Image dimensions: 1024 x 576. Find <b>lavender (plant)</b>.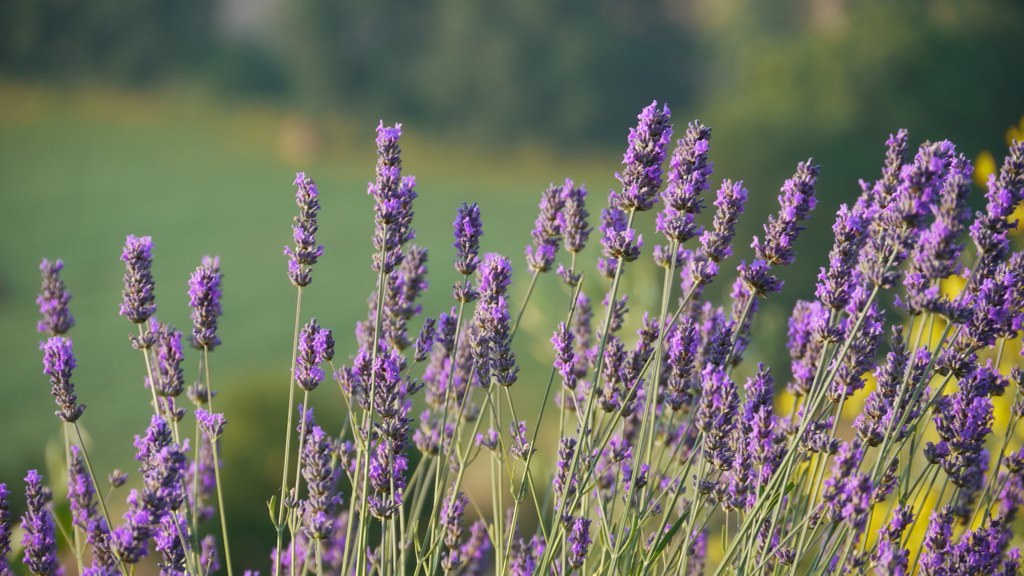
(974, 134, 1023, 260).
